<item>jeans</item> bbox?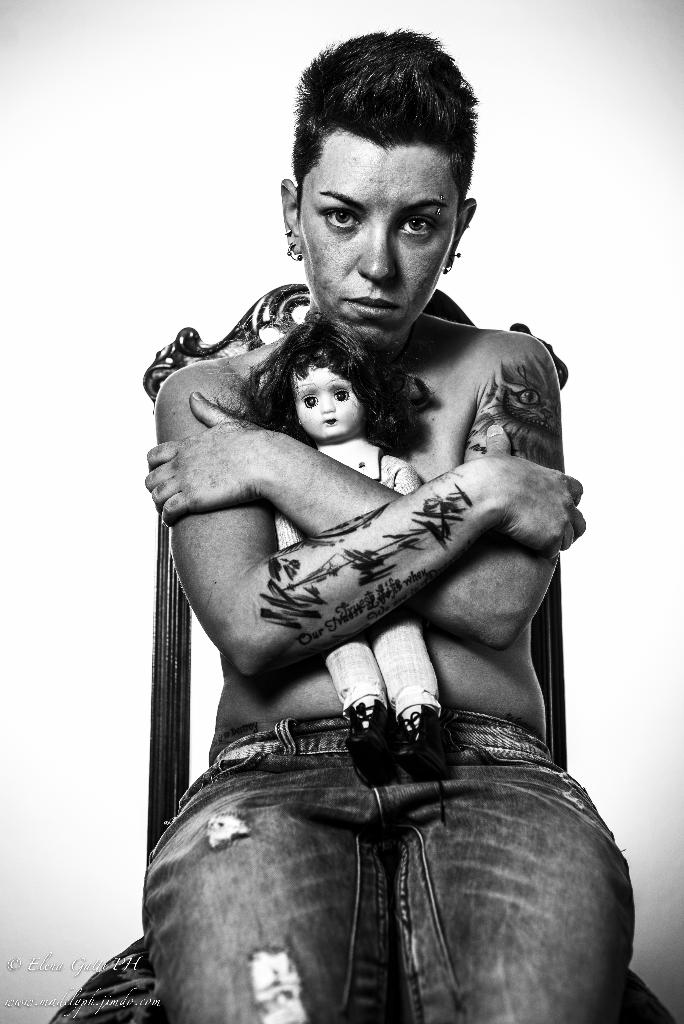
{"x1": 150, "y1": 706, "x2": 617, "y2": 1021}
